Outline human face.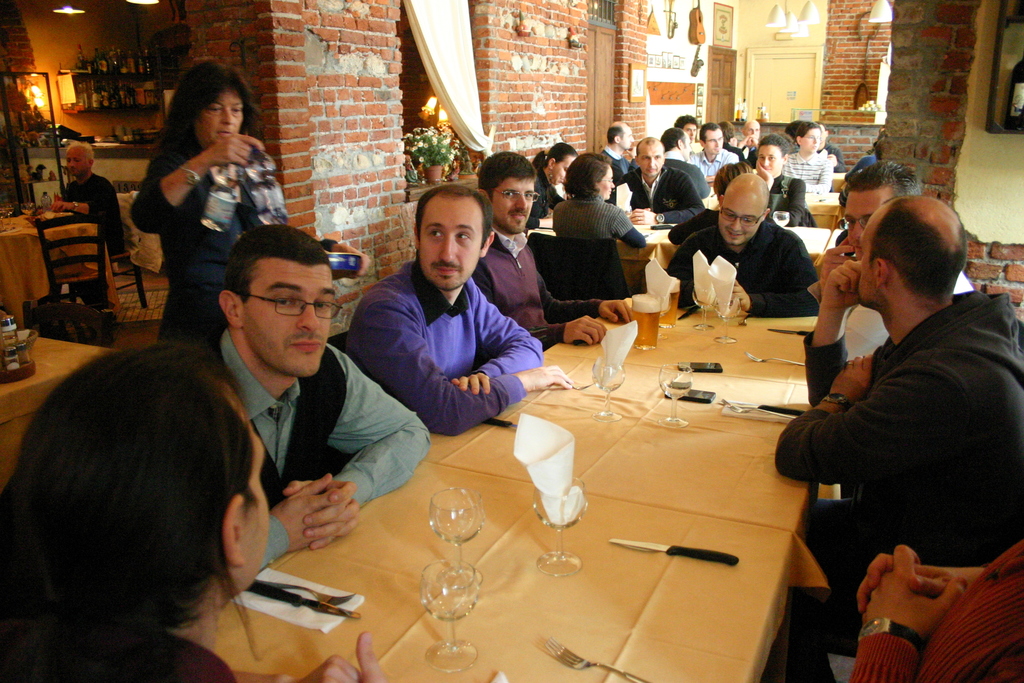
Outline: bbox=(548, 156, 576, 185).
